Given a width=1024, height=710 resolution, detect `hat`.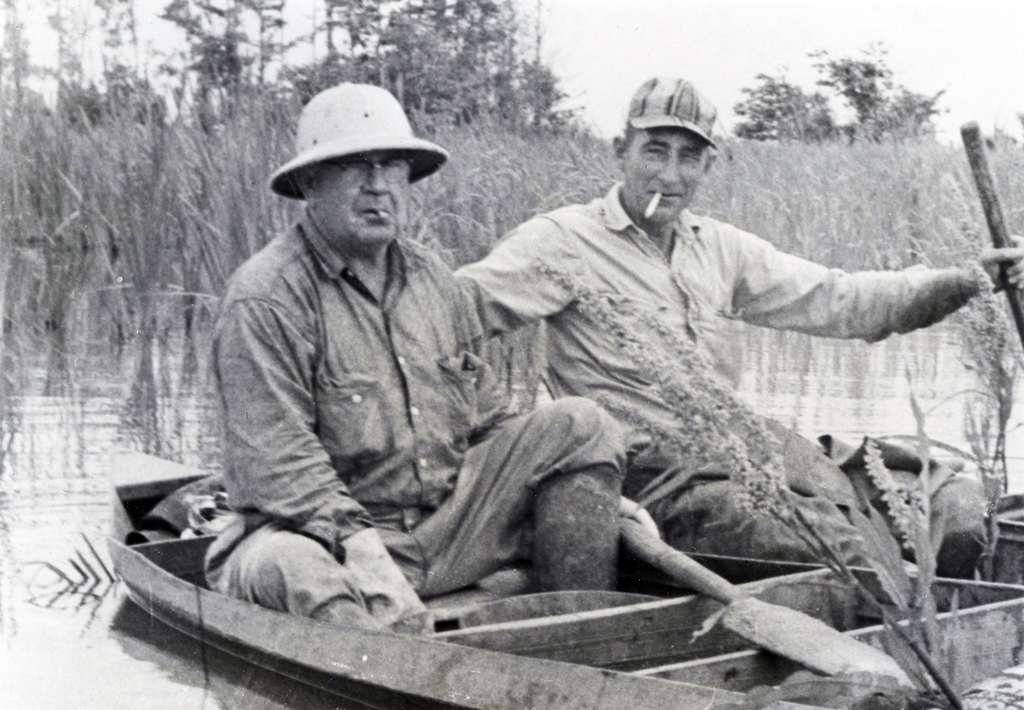
x1=626 y1=75 x2=718 y2=150.
